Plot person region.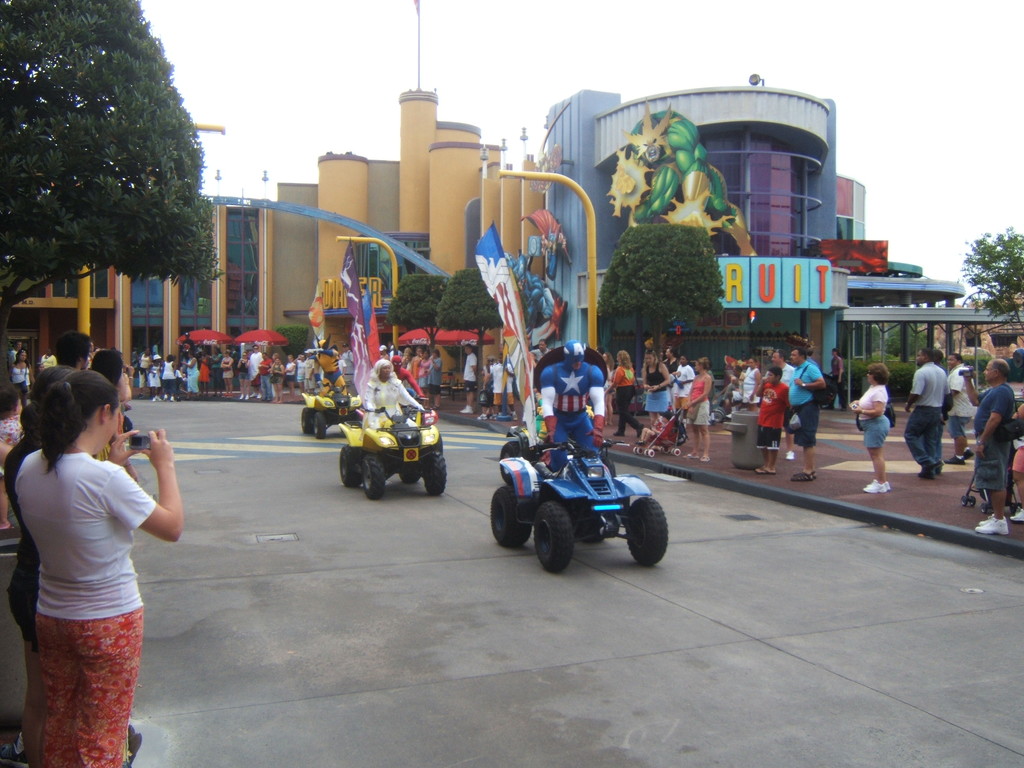
Plotted at 790:346:822:479.
